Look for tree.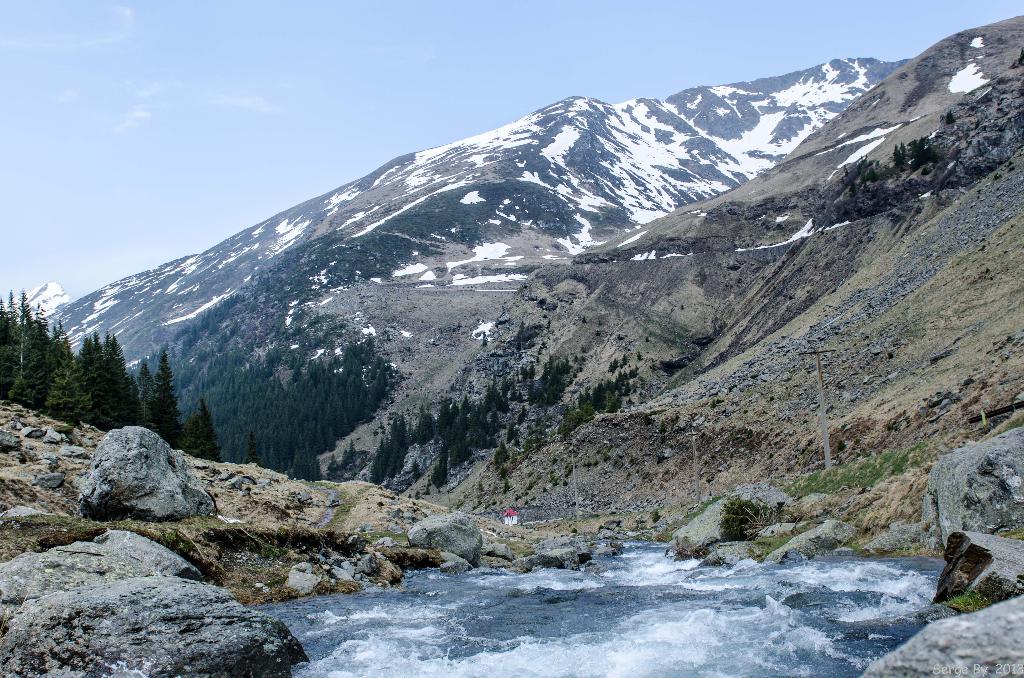
Found: 530/365/536/380.
